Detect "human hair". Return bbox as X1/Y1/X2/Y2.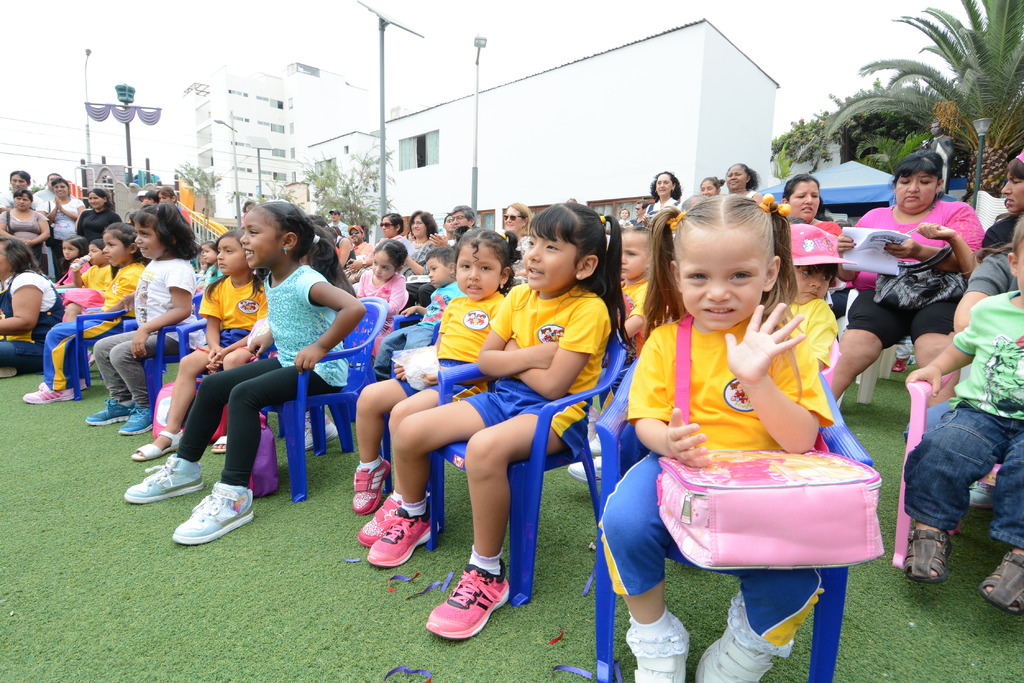
892/144/945/182.
